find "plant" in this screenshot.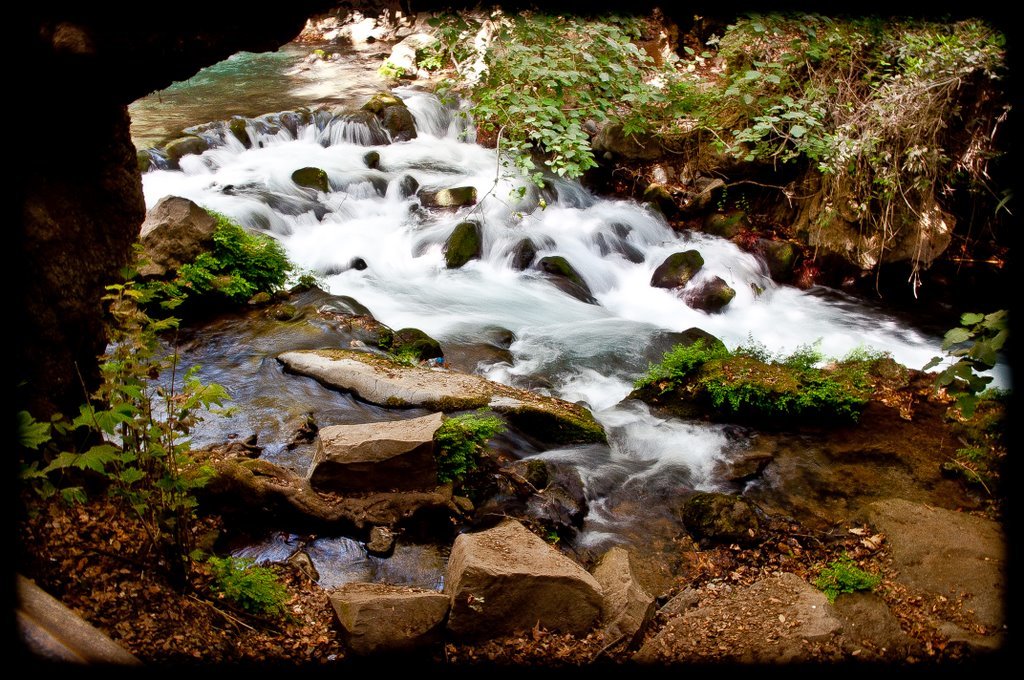
The bounding box for "plant" is box(428, 400, 503, 489).
